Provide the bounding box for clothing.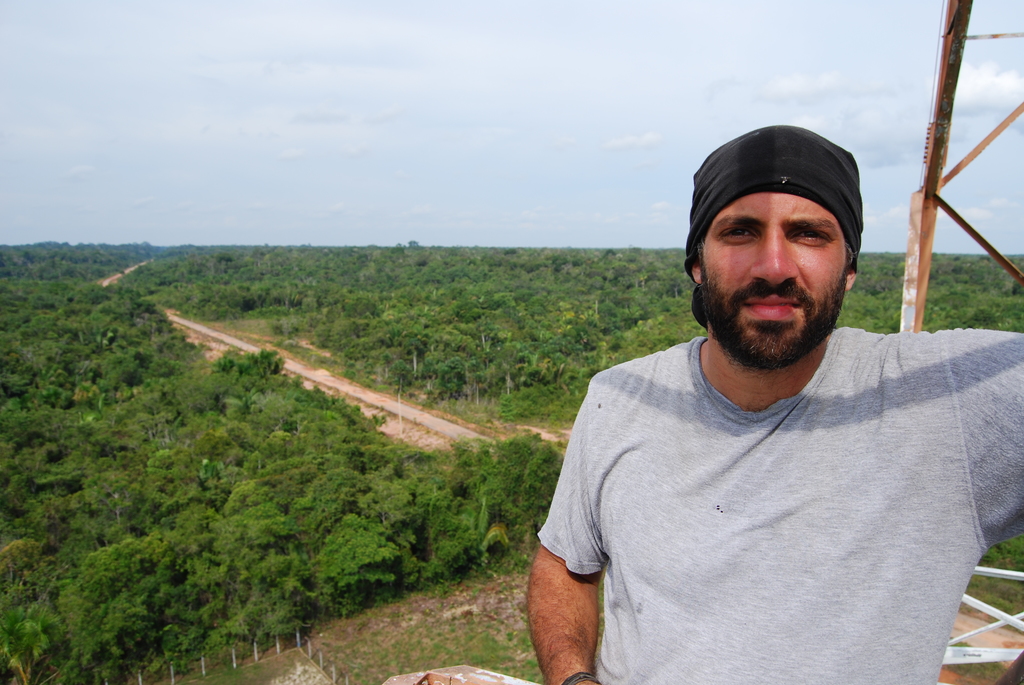
{"left": 539, "top": 334, "right": 1023, "bottom": 684}.
